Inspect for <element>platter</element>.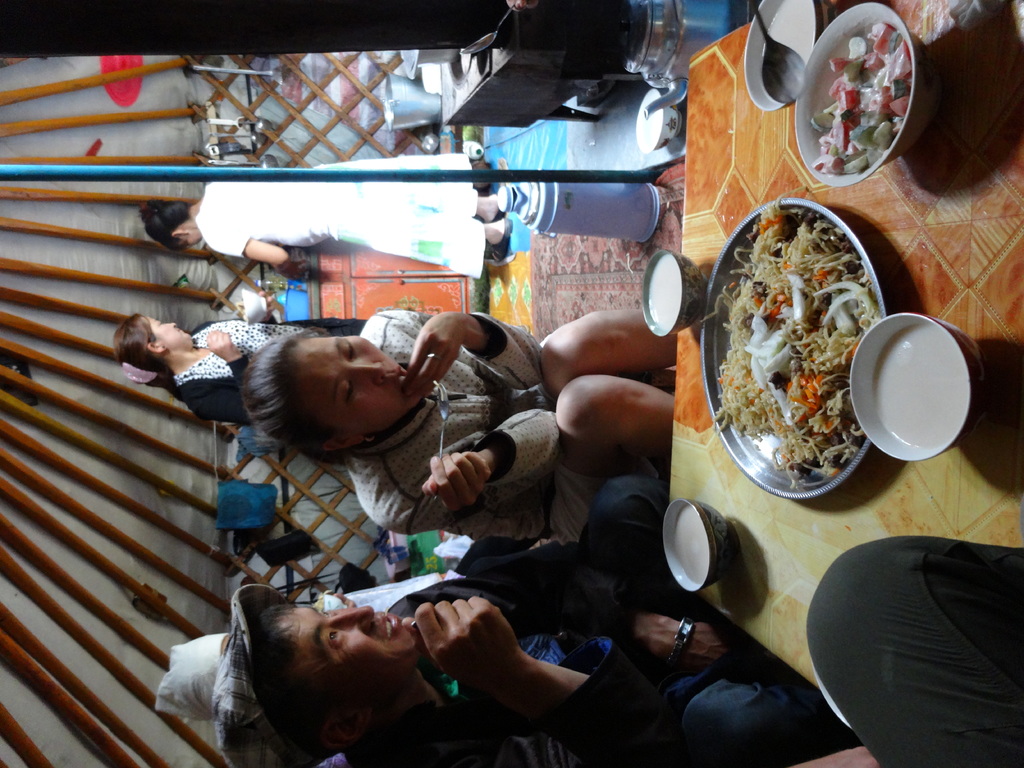
Inspection: <box>701,198,888,502</box>.
